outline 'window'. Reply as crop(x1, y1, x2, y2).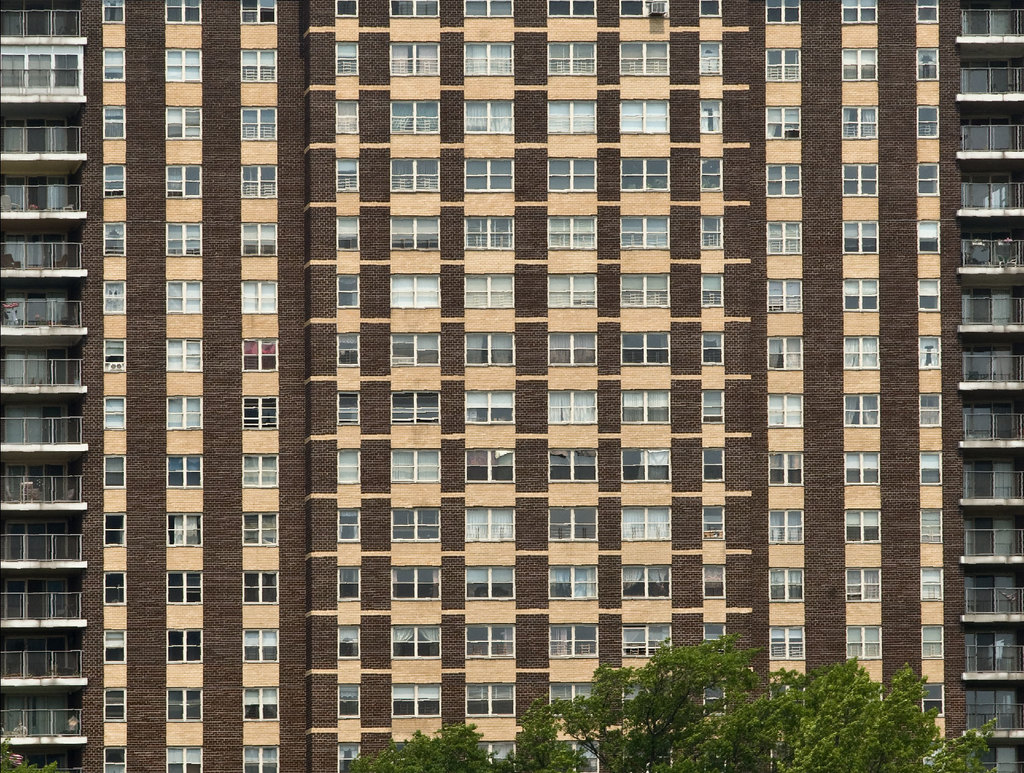
crop(334, 44, 360, 78).
